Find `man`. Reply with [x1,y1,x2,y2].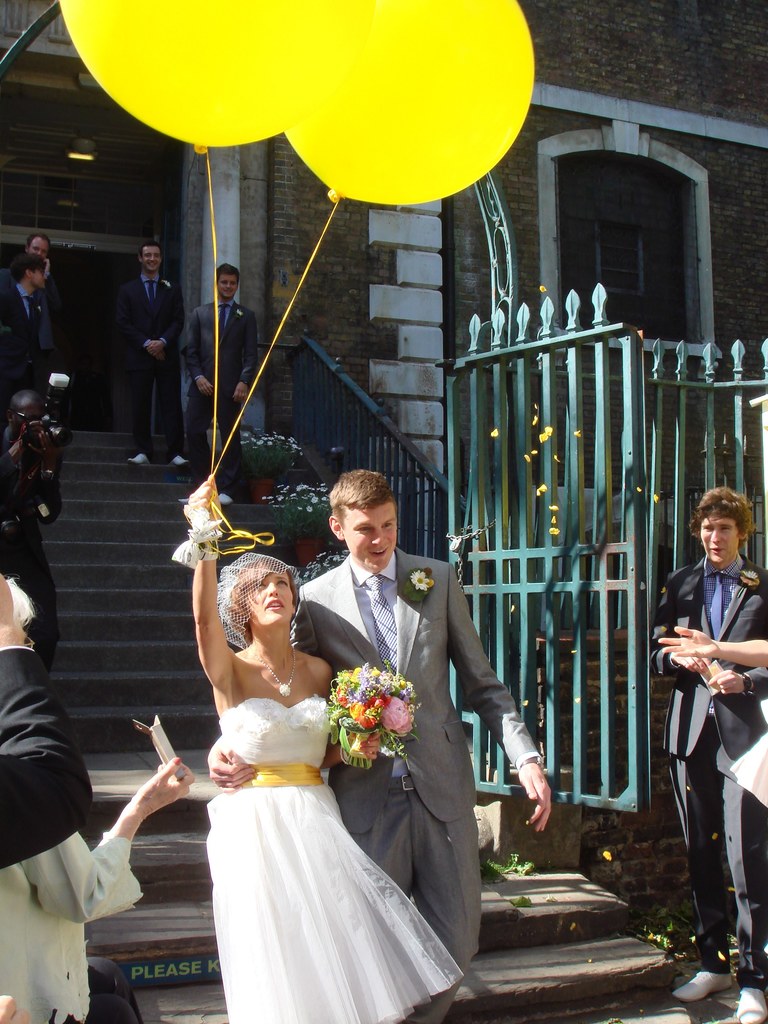
[0,233,74,445].
